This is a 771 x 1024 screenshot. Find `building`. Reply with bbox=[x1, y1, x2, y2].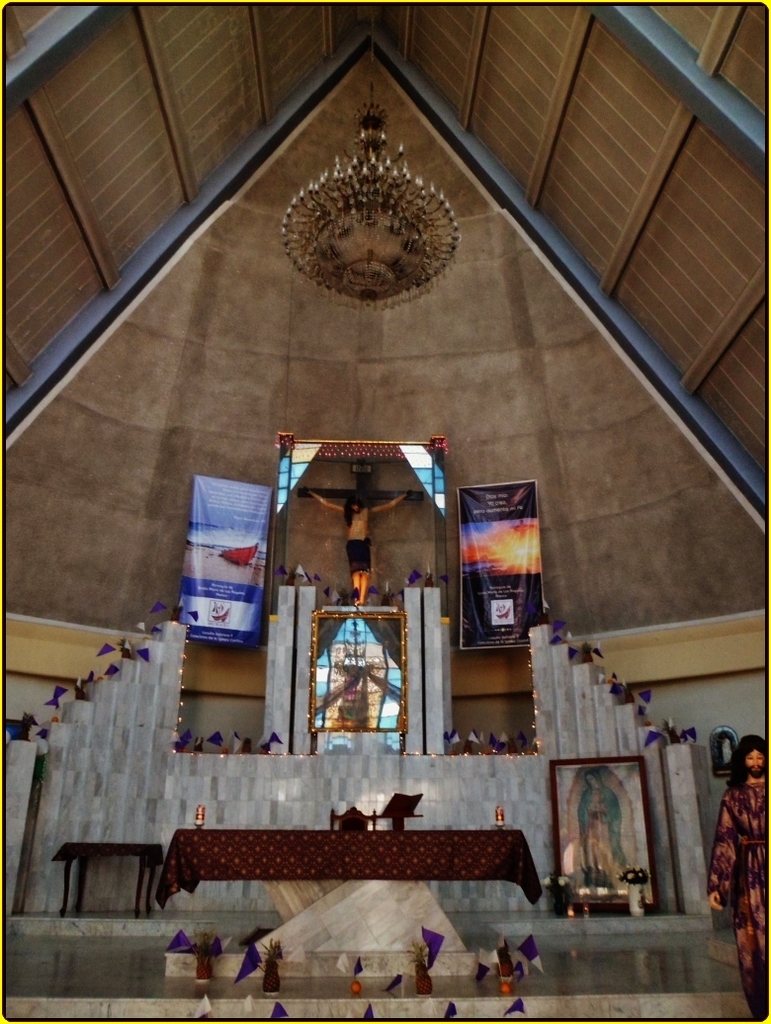
bbox=[0, 0, 770, 1023].
